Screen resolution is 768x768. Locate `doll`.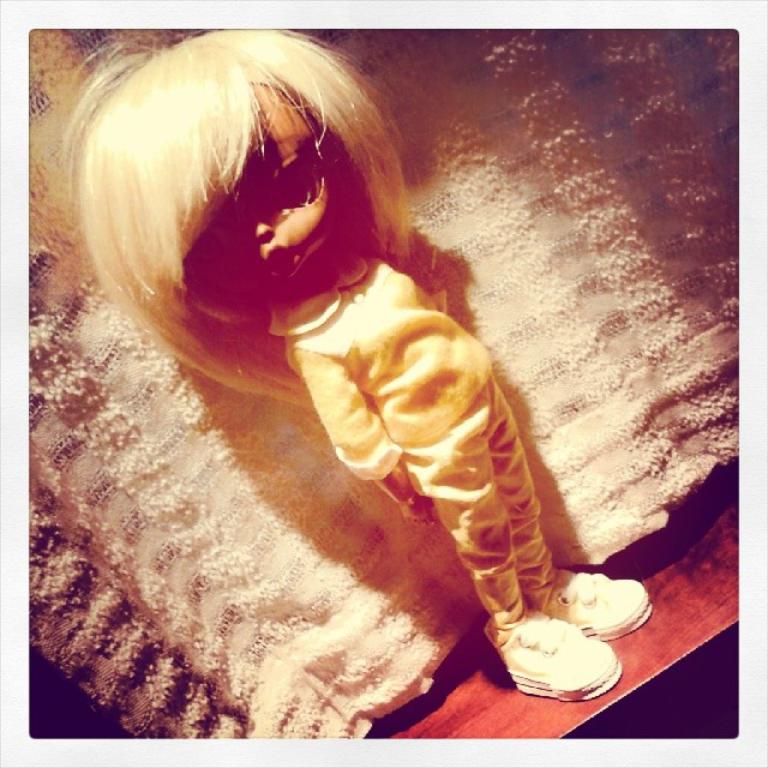
bbox(37, 32, 647, 720).
